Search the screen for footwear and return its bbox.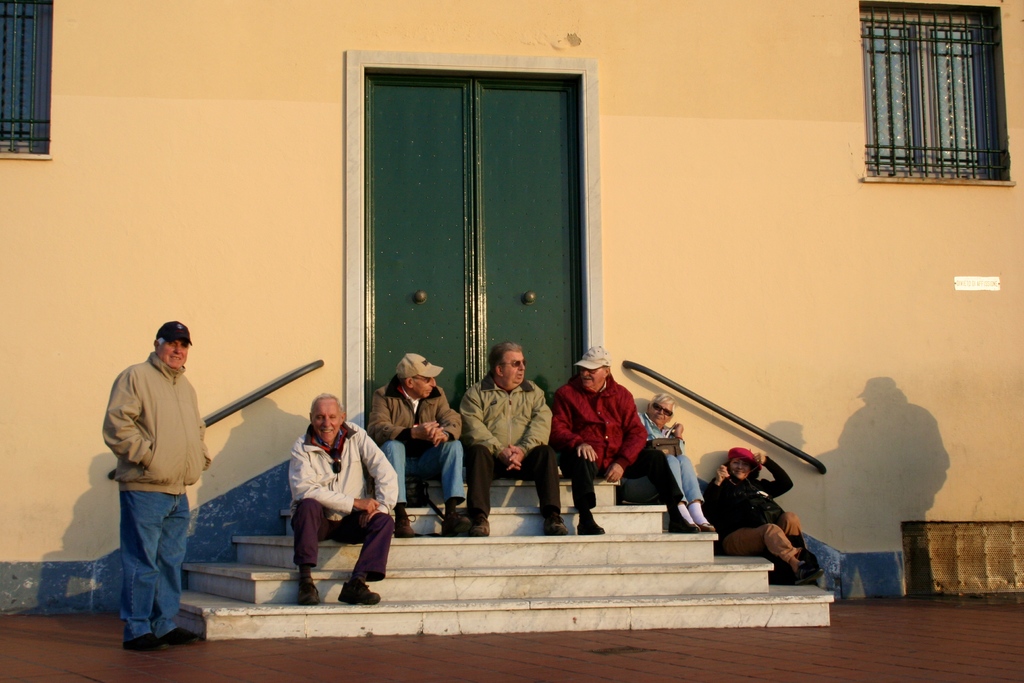
Found: 468,519,490,537.
